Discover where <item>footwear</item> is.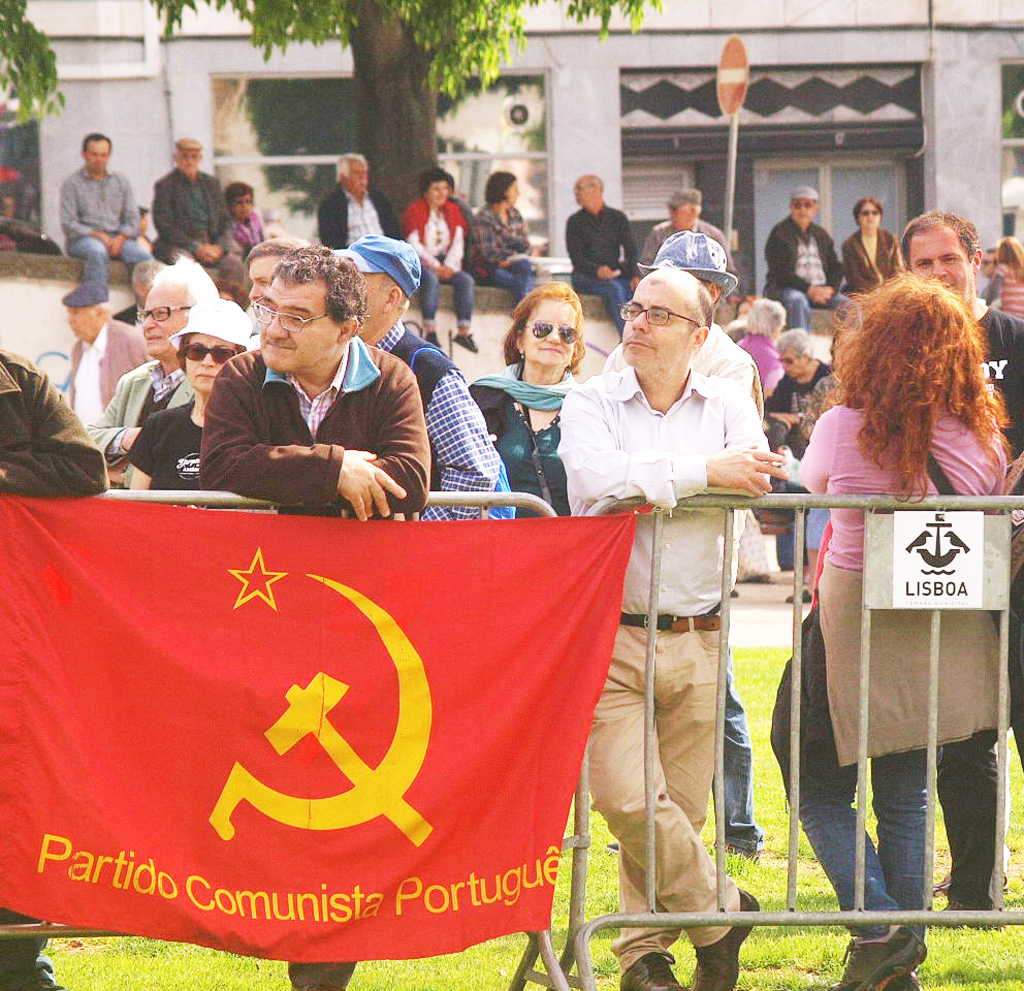
Discovered at Rect(594, 843, 625, 862).
